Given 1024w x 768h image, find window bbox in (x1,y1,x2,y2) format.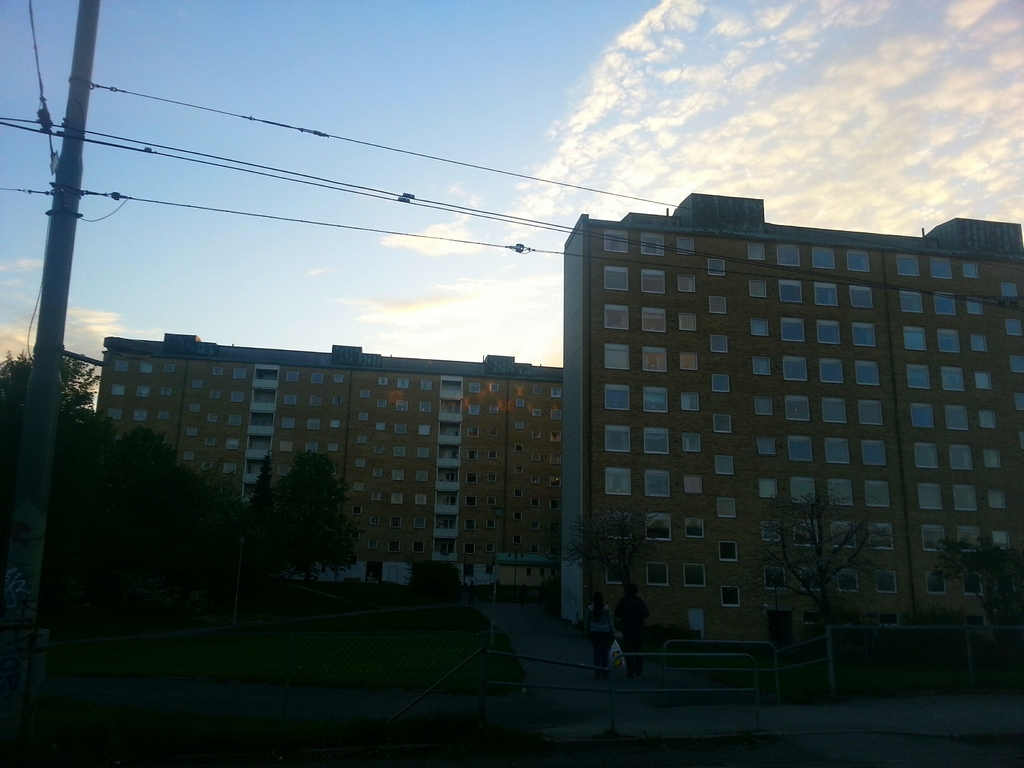
(107,408,122,419).
